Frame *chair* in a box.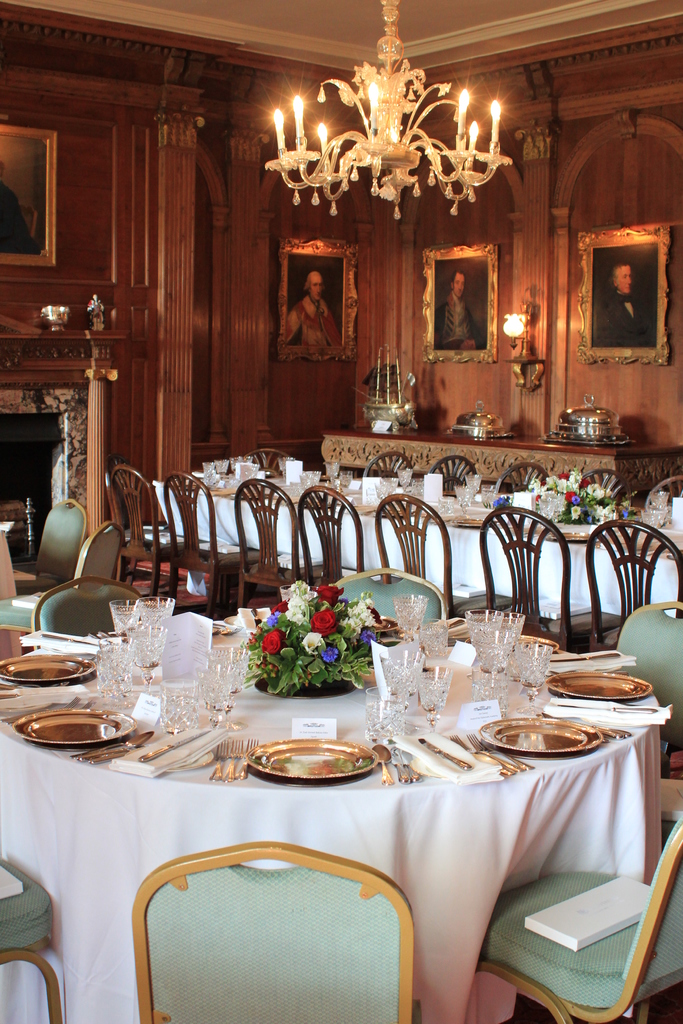
0 856 61 1023.
